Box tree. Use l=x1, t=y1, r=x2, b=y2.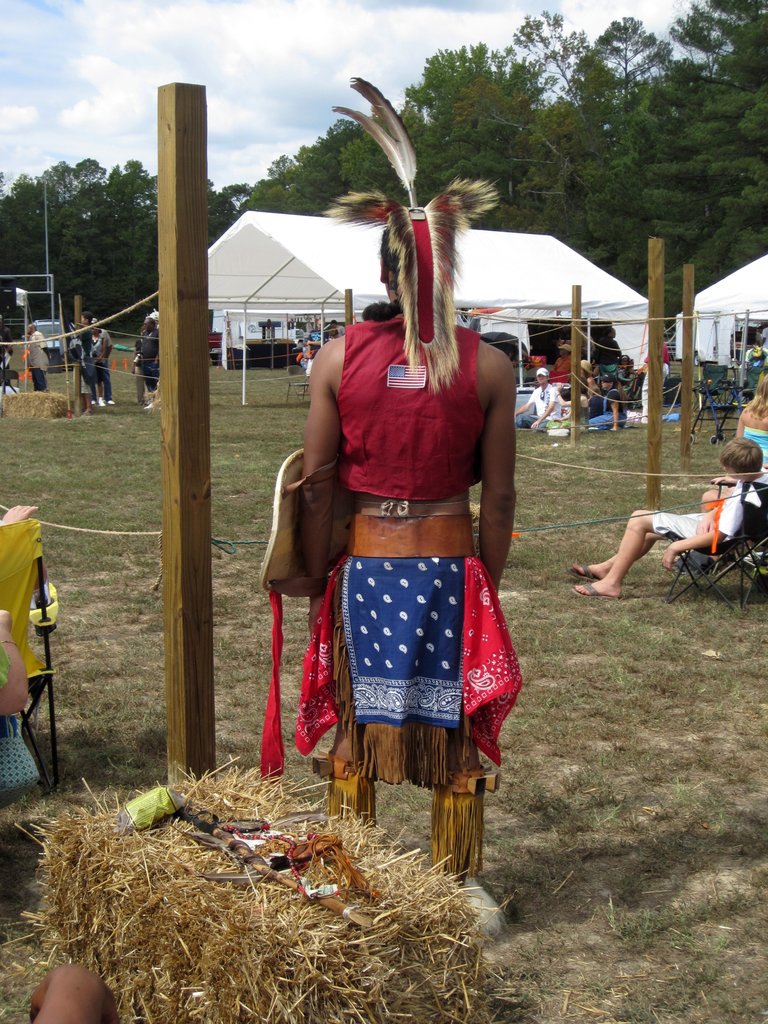
l=197, t=164, r=248, b=241.
